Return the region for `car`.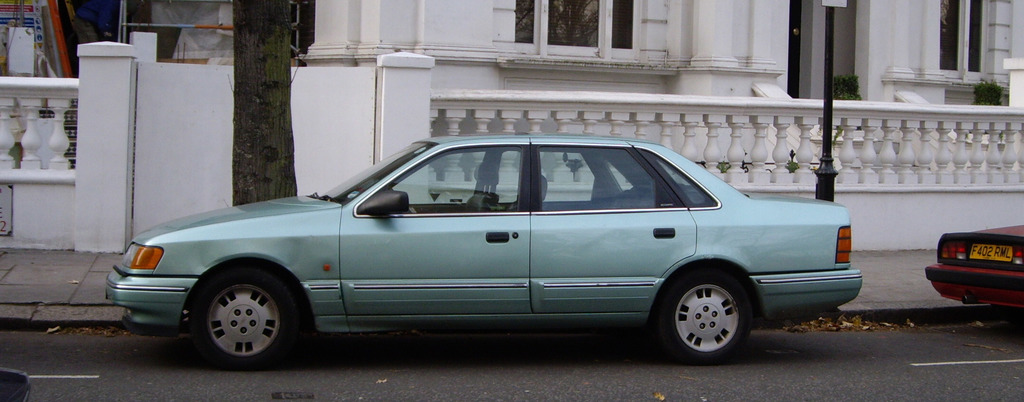
x1=109 y1=127 x2=855 y2=373.
